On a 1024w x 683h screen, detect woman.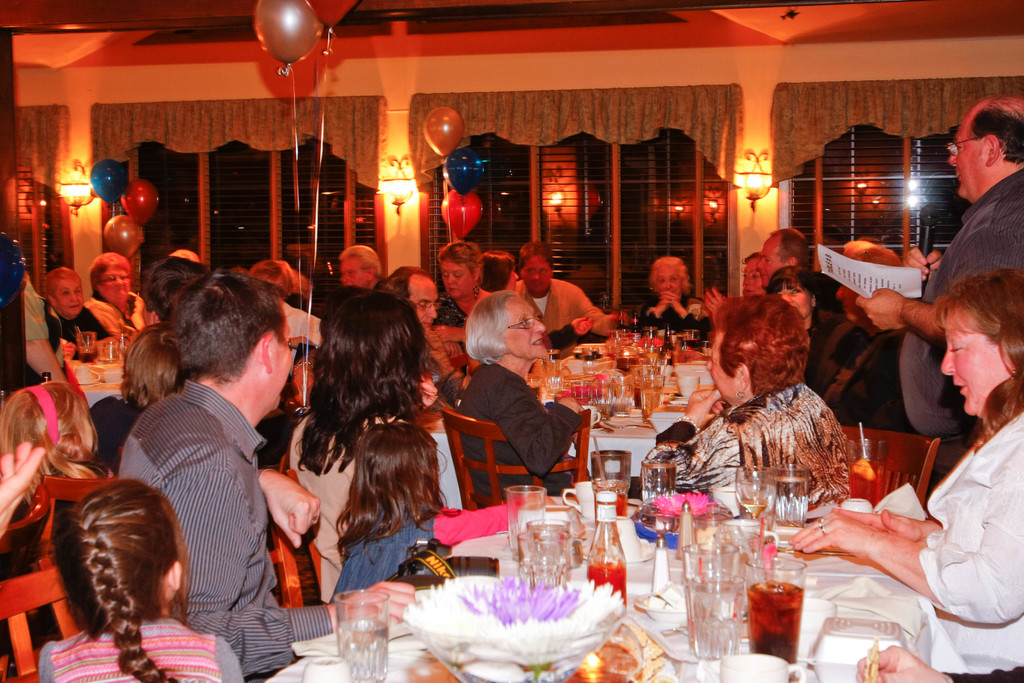
Rect(450, 288, 582, 515).
